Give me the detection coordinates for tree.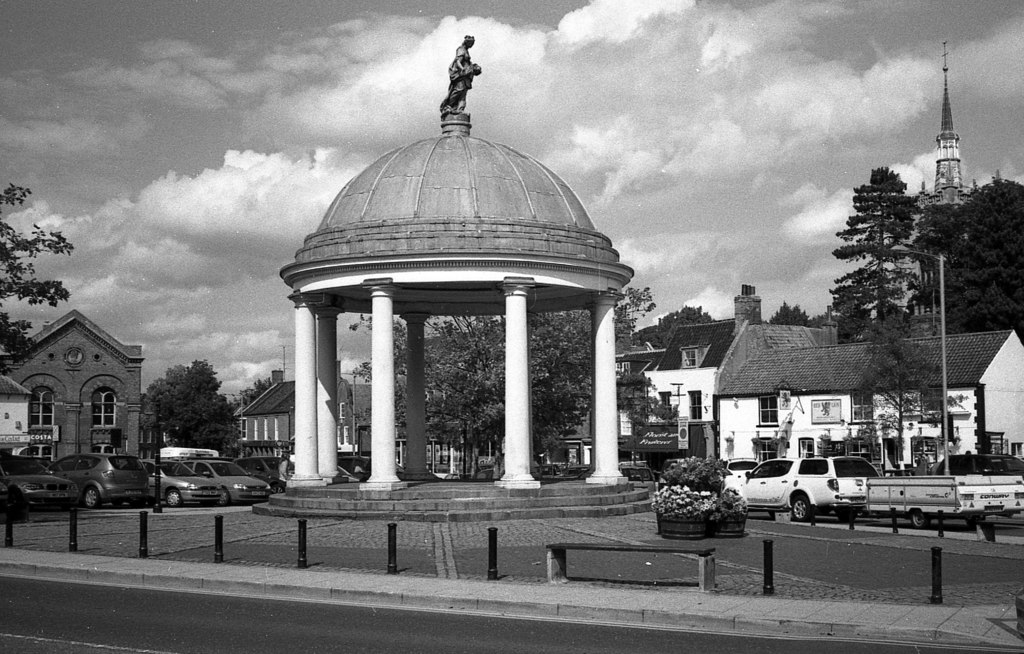
533 311 594 458.
